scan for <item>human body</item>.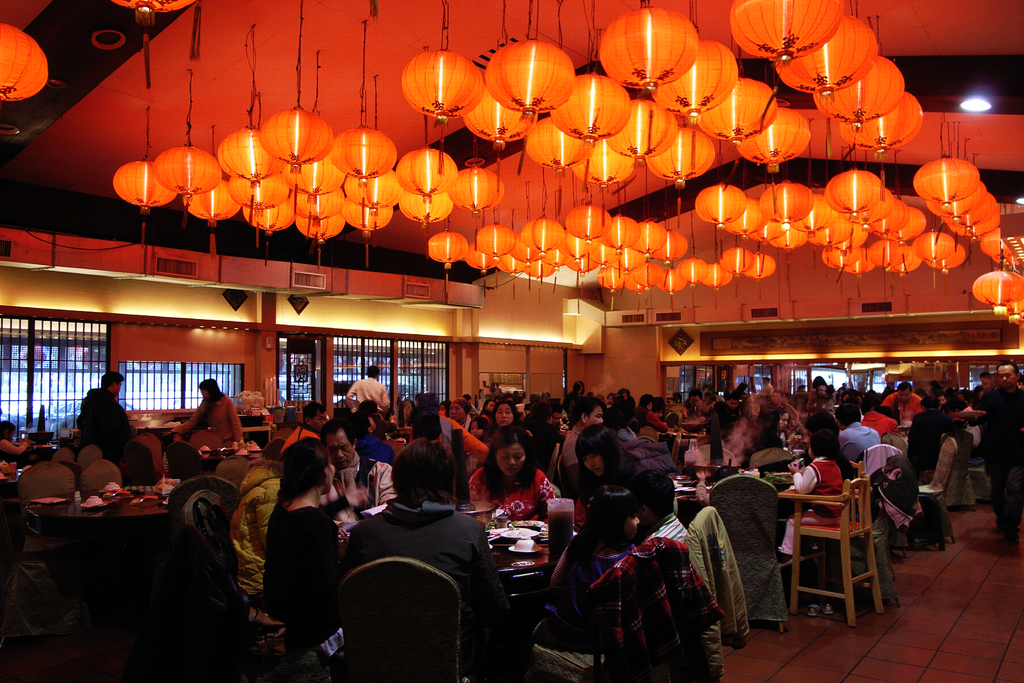
Scan result: x1=465, y1=419, x2=492, y2=474.
